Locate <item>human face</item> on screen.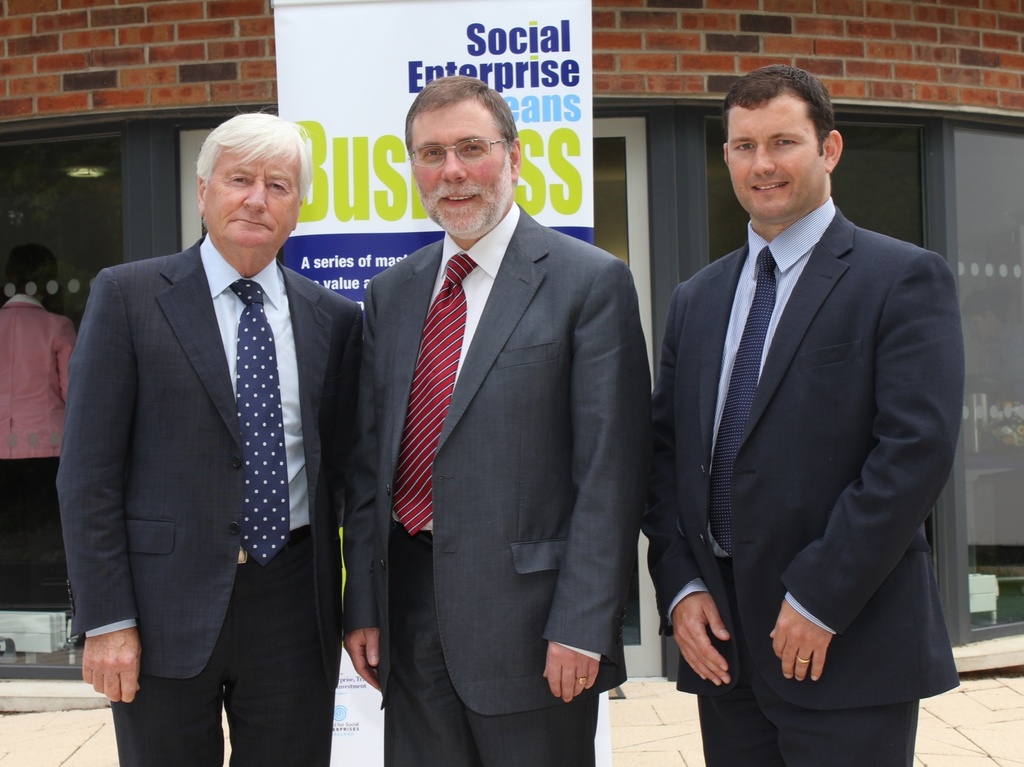
On screen at crop(412, 105, 510, 237).
